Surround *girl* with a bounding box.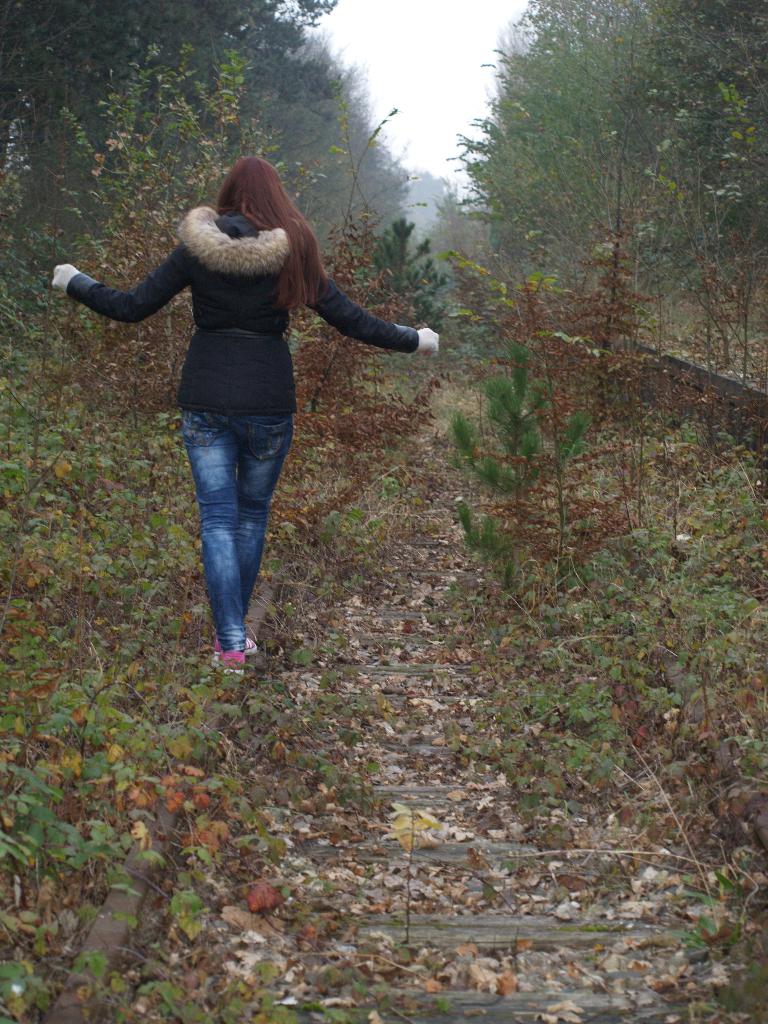
bbox(51, 156, 439, 679).
